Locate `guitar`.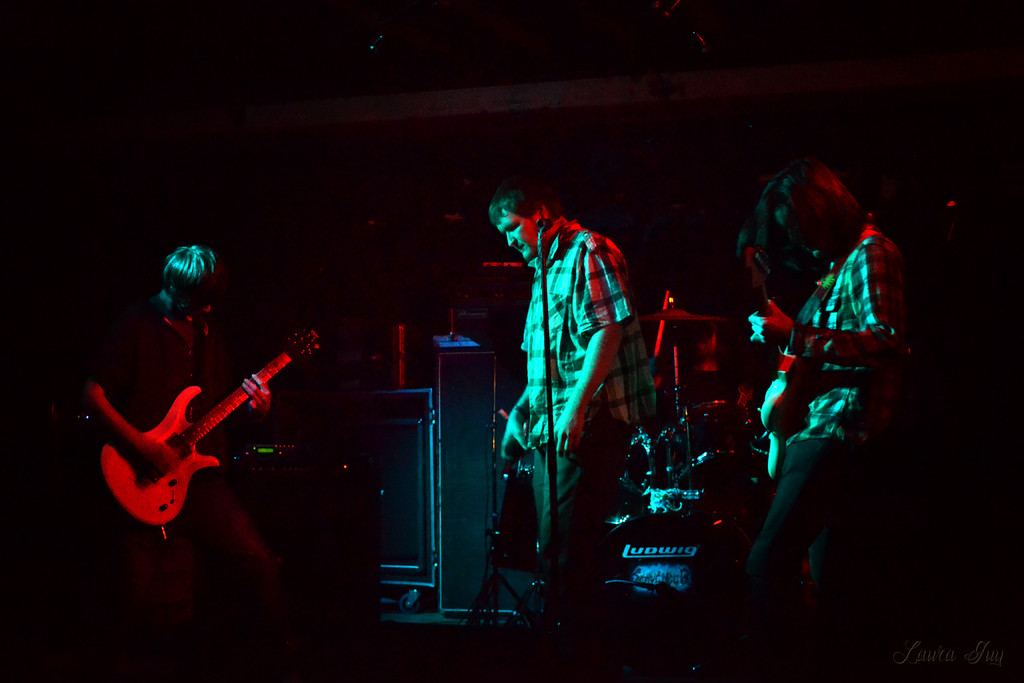
Bounding box: [100, 331, 321, 528].
